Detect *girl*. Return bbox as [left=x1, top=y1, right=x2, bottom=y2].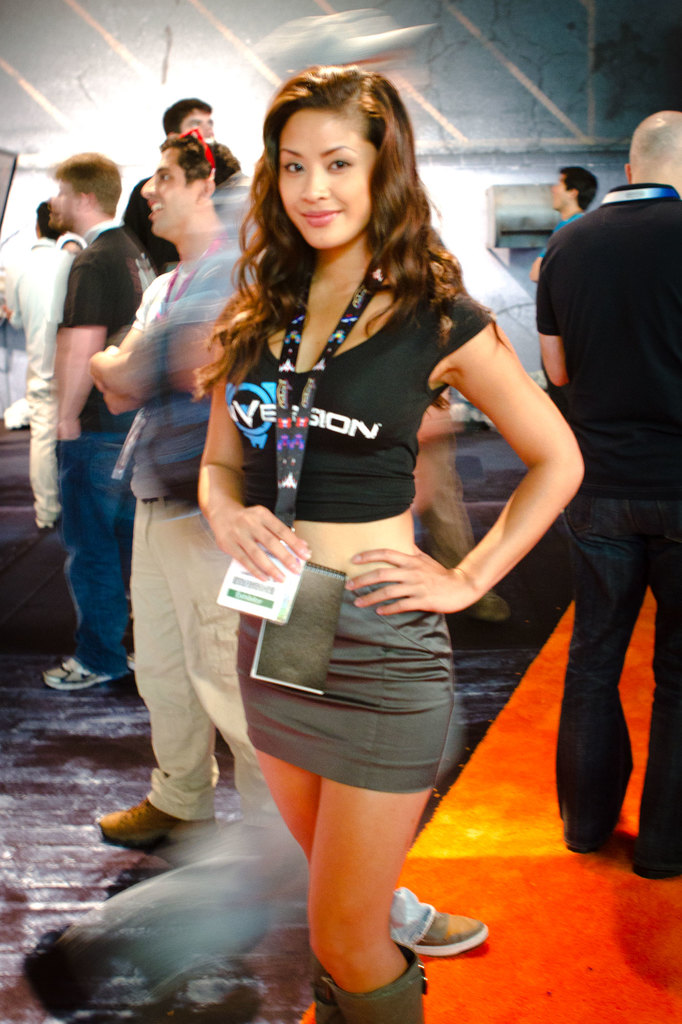
[left=198, top=61, right=586, bottom=1023].
